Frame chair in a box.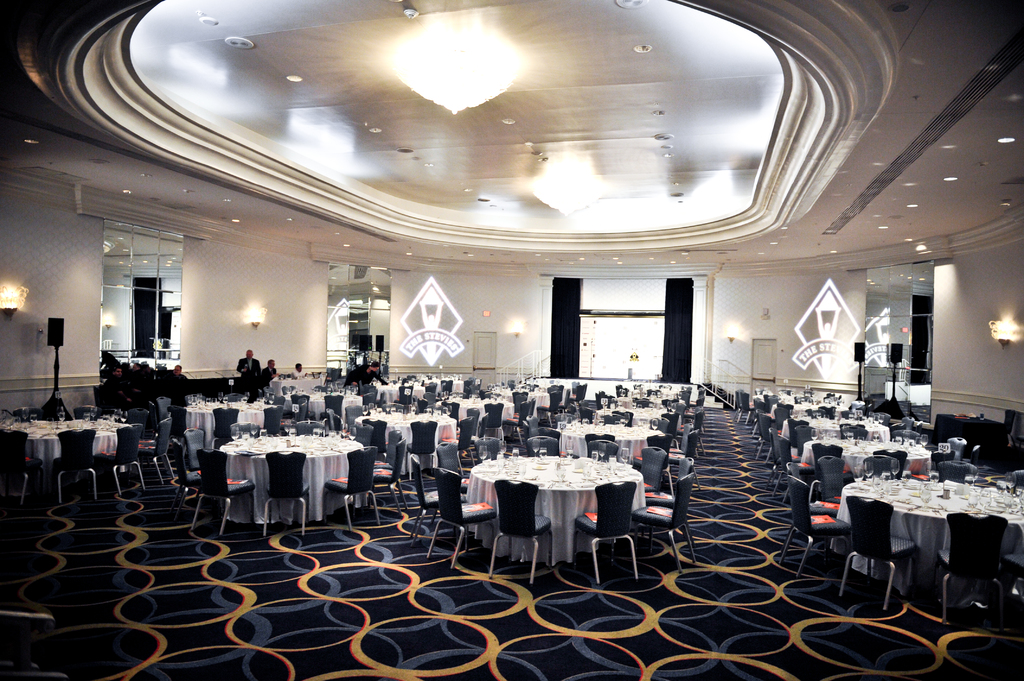
{"x1": 375, "y1": 431, "x2": 399, "y2": 525}.
